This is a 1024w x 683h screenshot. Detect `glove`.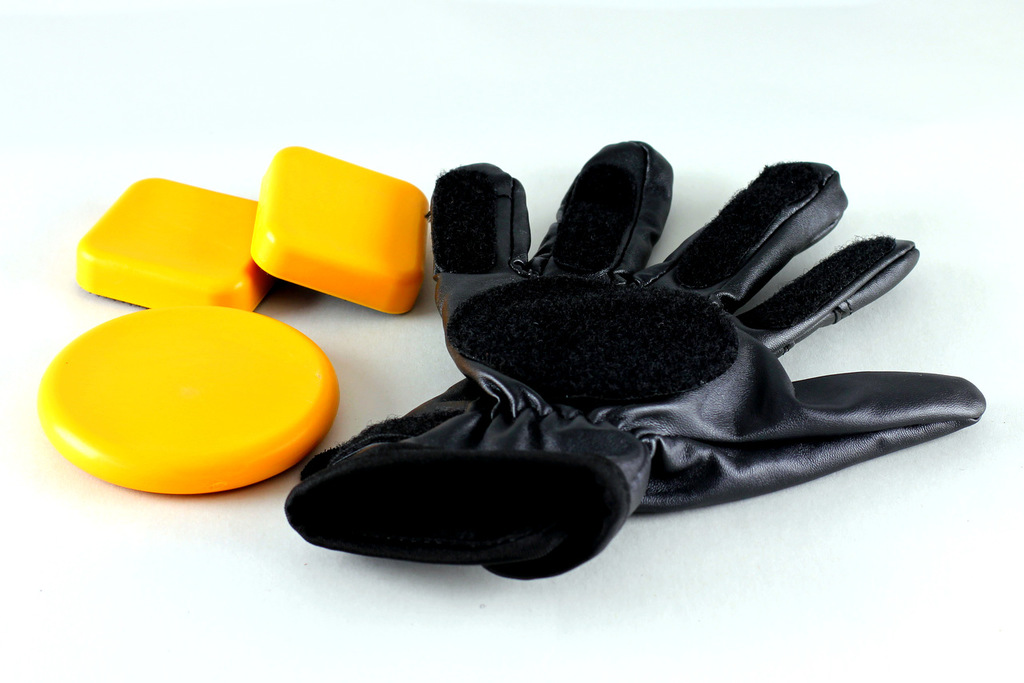
(283, 136, 990, 585).
